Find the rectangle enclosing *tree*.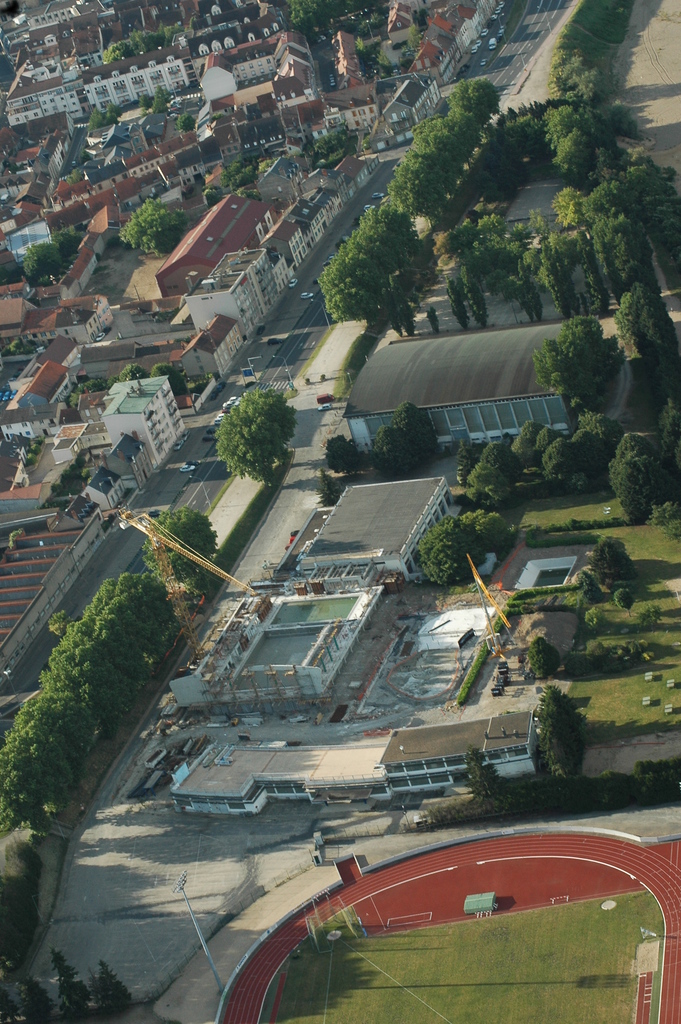
90 963 136 1023.
